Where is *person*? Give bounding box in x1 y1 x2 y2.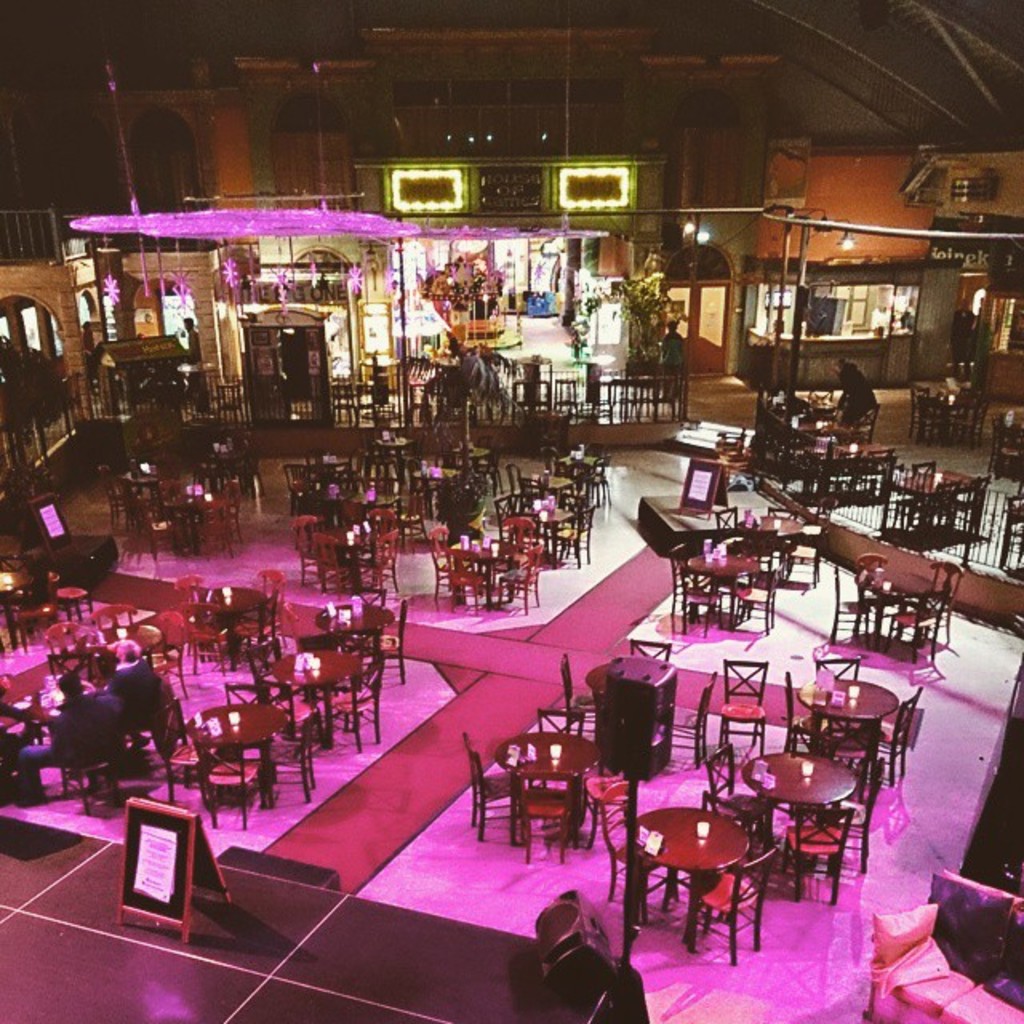
184 318 205 371.
